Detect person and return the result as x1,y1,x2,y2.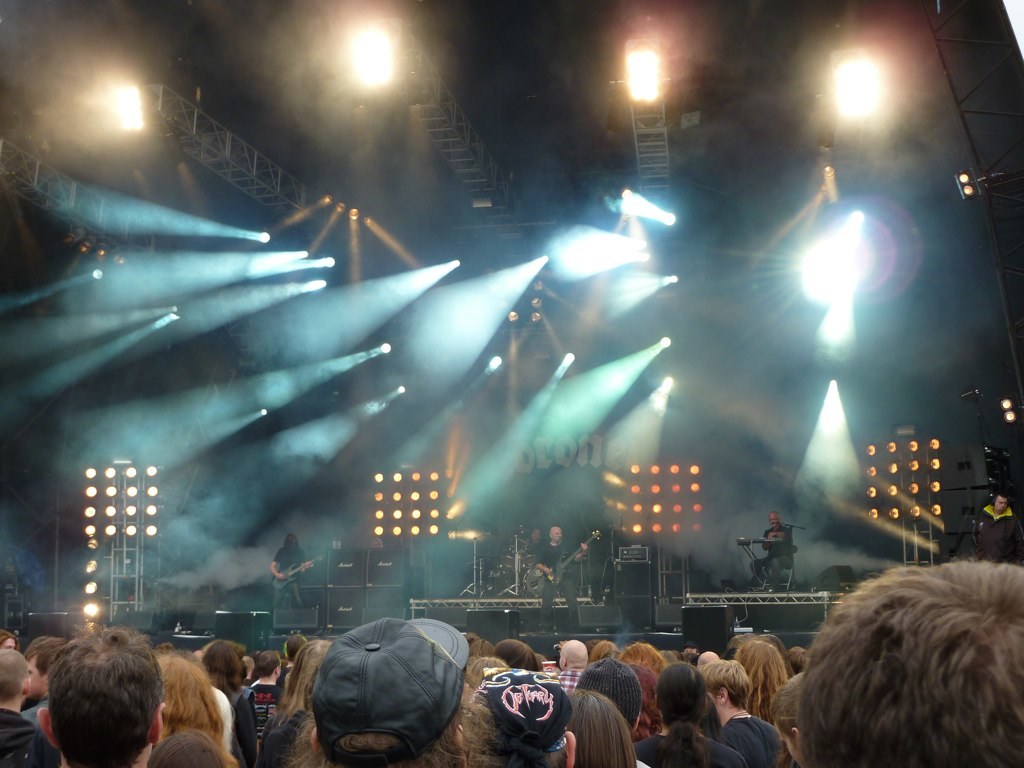
751,513,795,595.
